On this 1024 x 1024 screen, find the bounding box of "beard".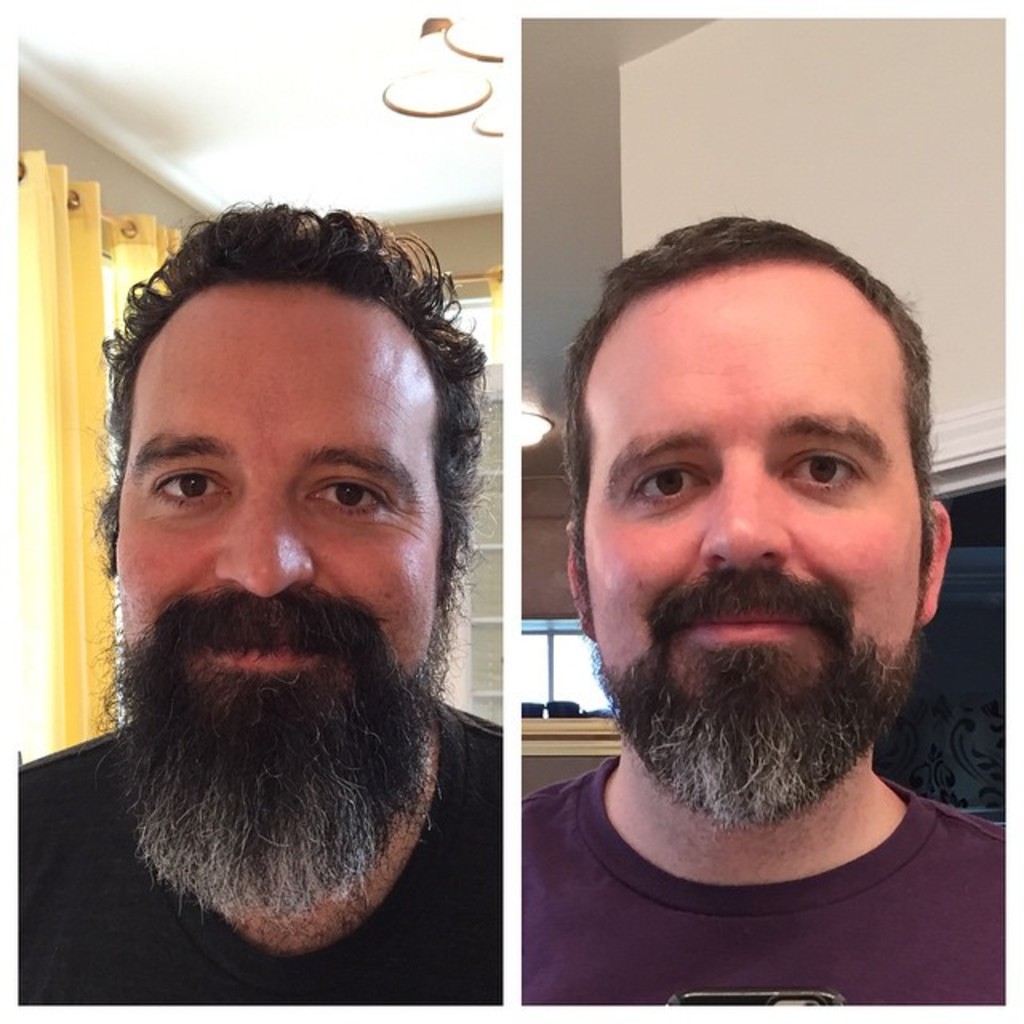
Bounding box: [597,563,917,821].
